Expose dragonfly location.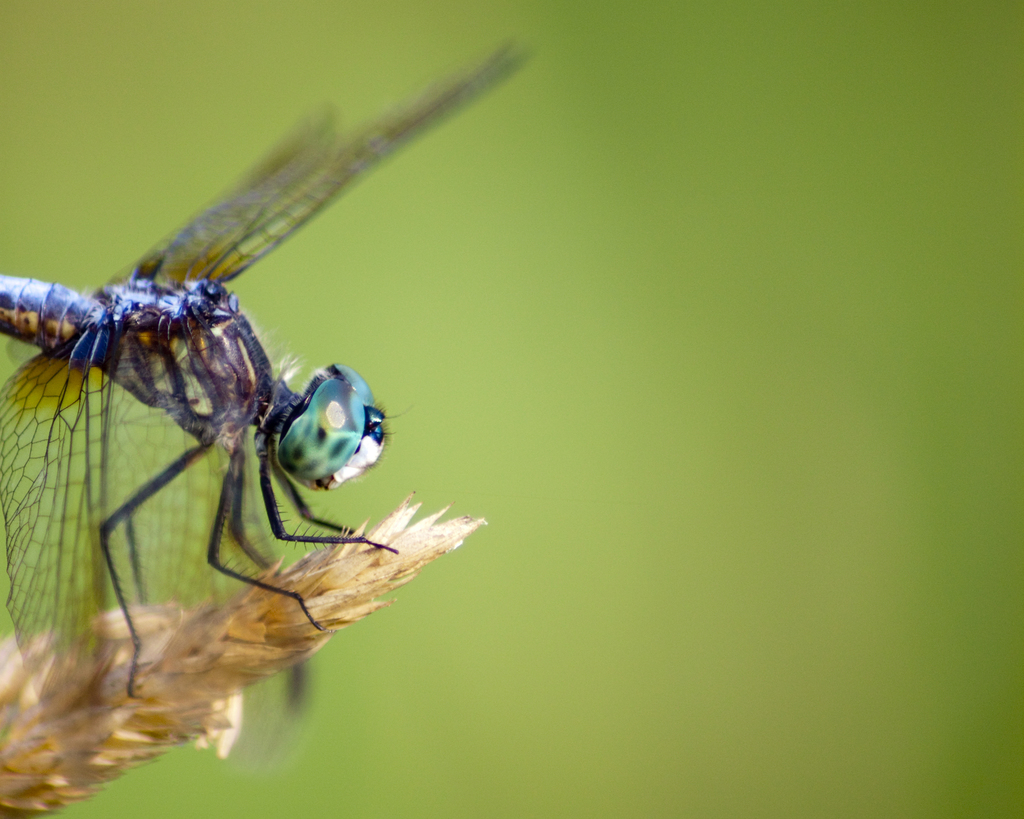
Exposed at (0,26,533,781).
